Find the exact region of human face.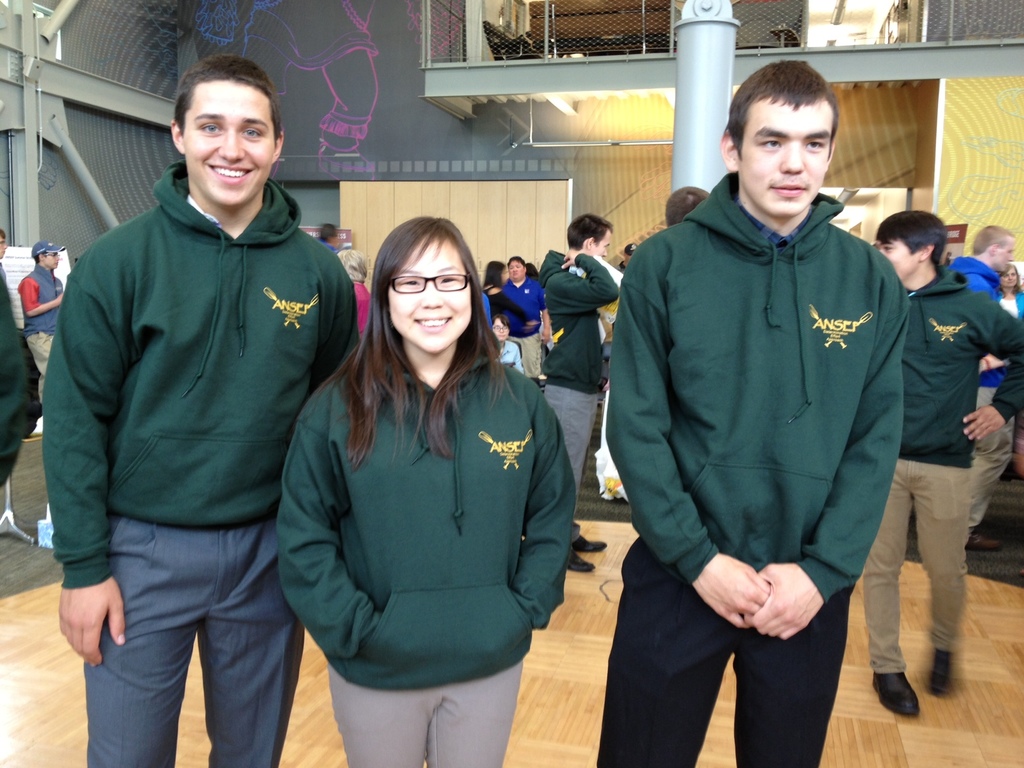
Exact region: 988, 232, 1014, 273.
